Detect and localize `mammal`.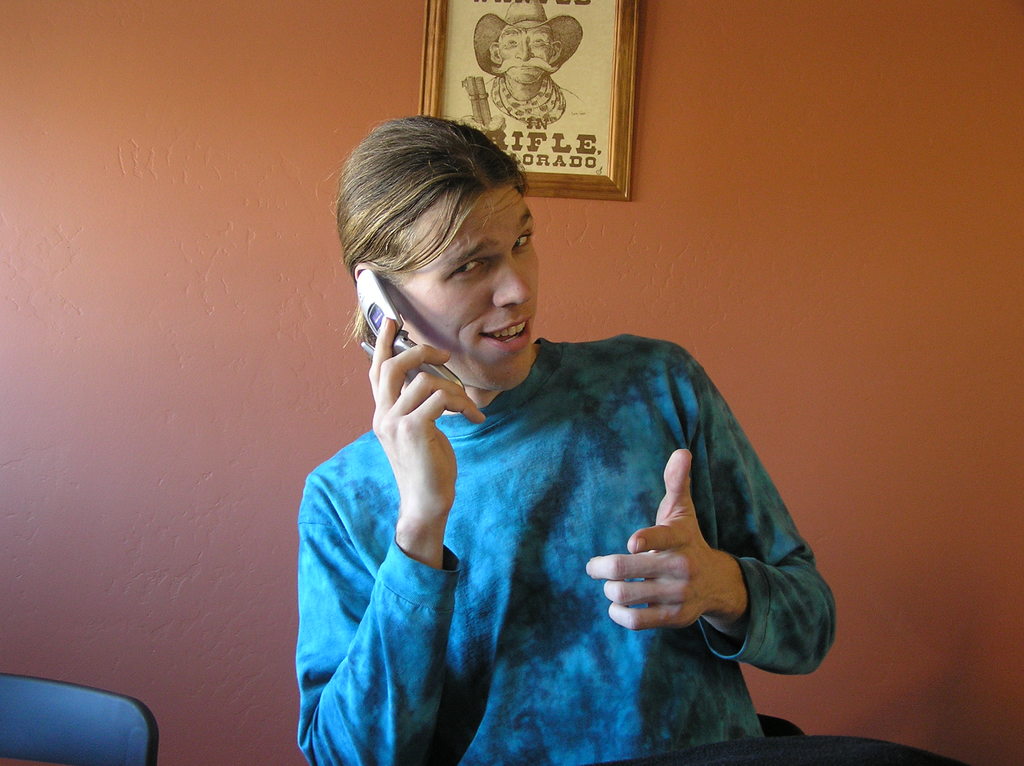
Localized at x1=248 y1=183 x2=822 y2=731.
